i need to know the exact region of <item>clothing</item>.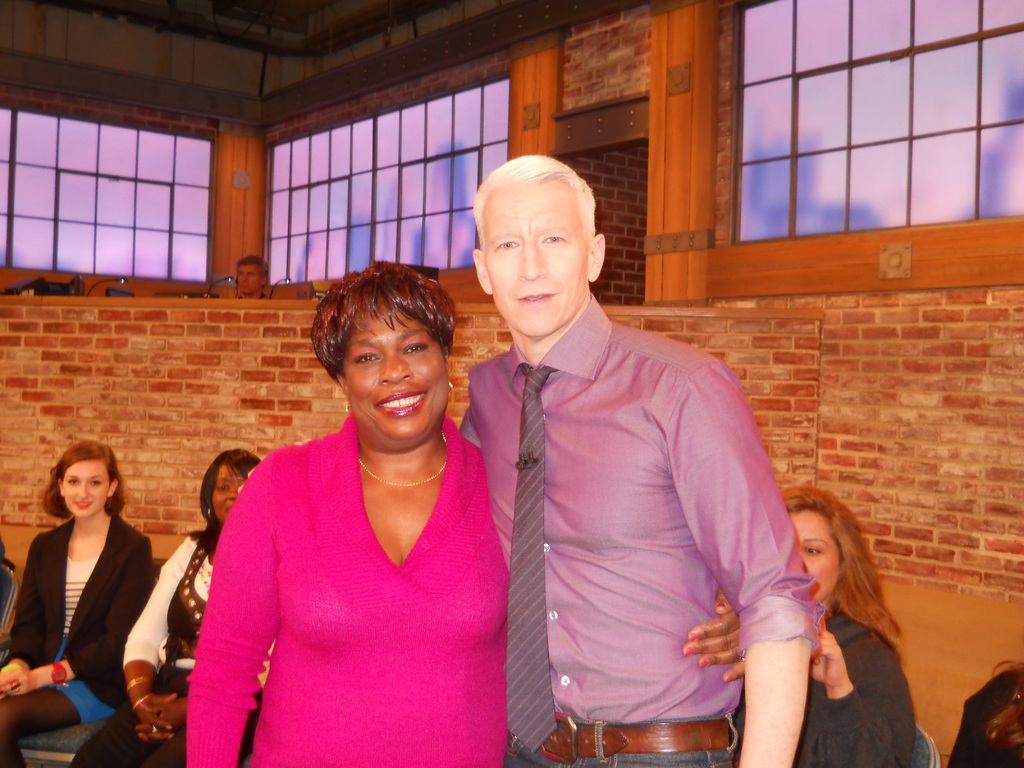
Region: [left=0, top=516, right=161, bottom=733].
